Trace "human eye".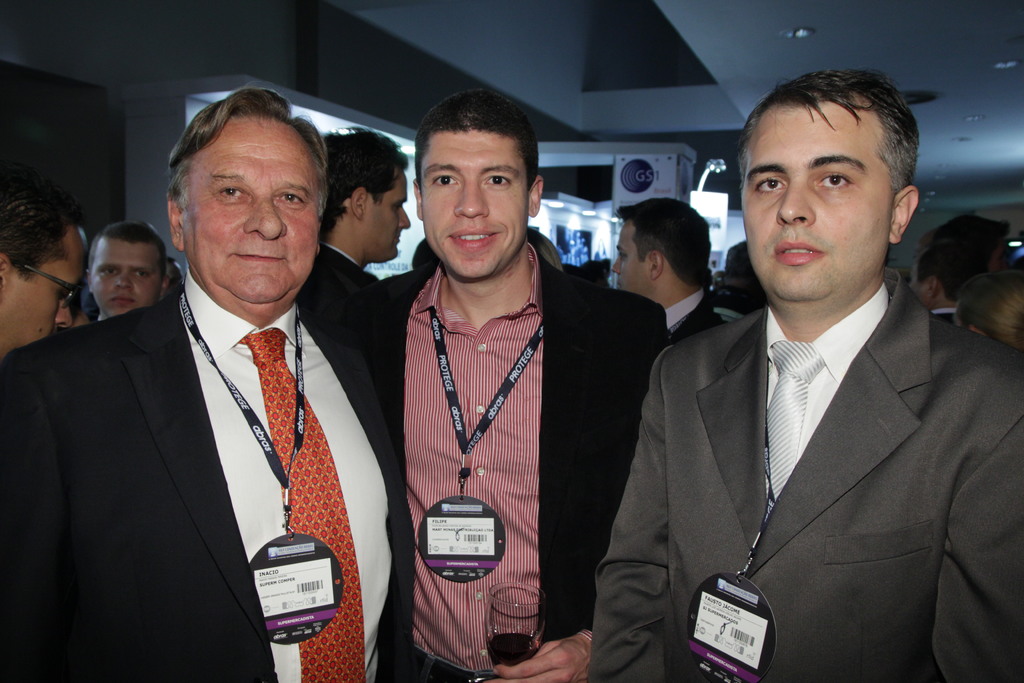
Traced to locate(271, 186, 309, 211).
